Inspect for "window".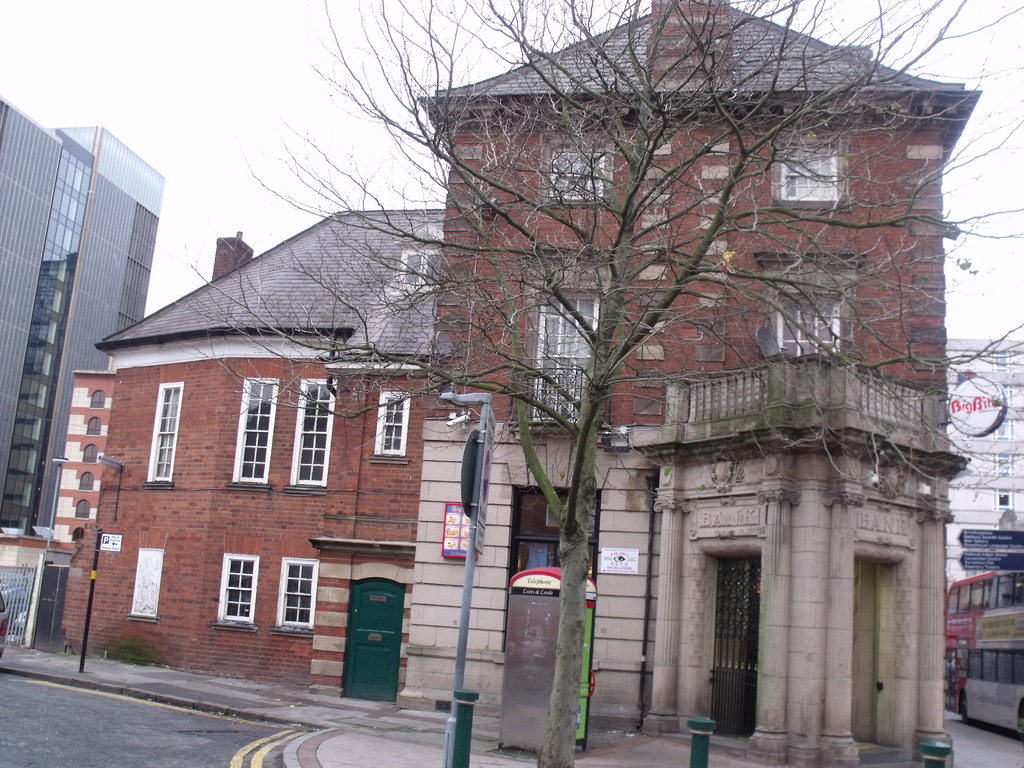
Inspection: bbox=(994, 418, 1014, 439).
